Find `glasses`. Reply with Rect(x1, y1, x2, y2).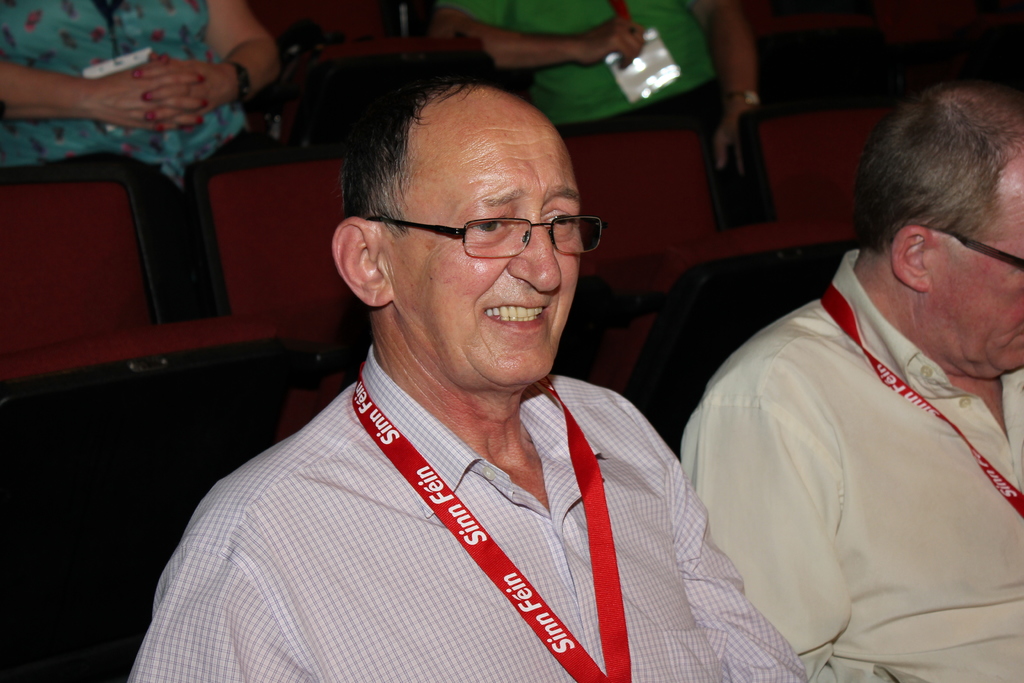
Rect(927, 226, 1023, 268).
